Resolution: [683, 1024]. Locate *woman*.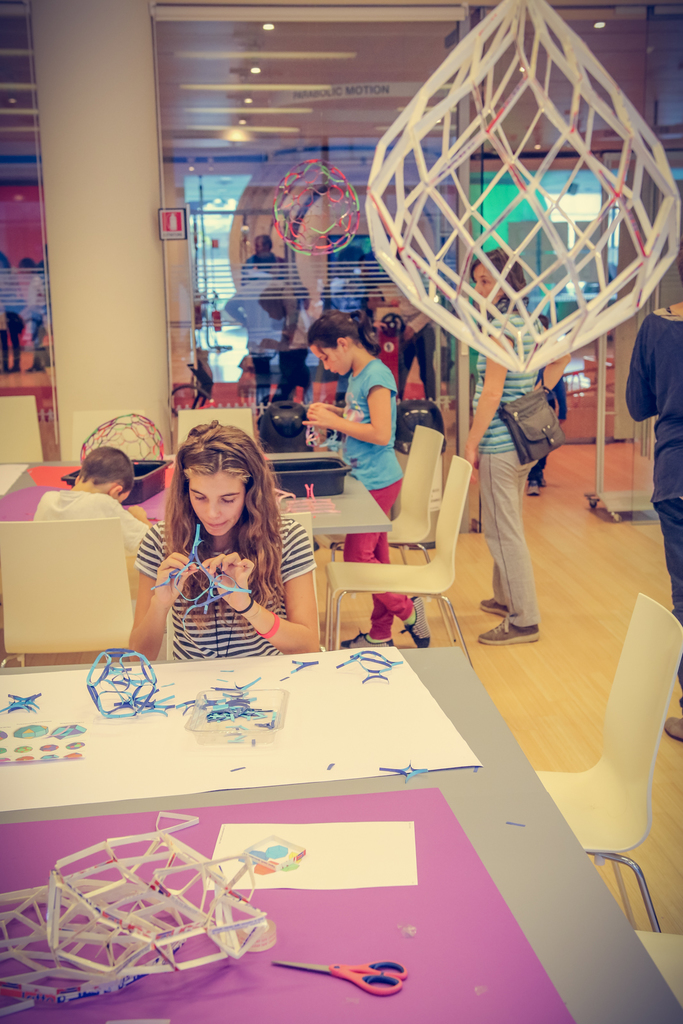
bbox(291, 299, 420, 650).
